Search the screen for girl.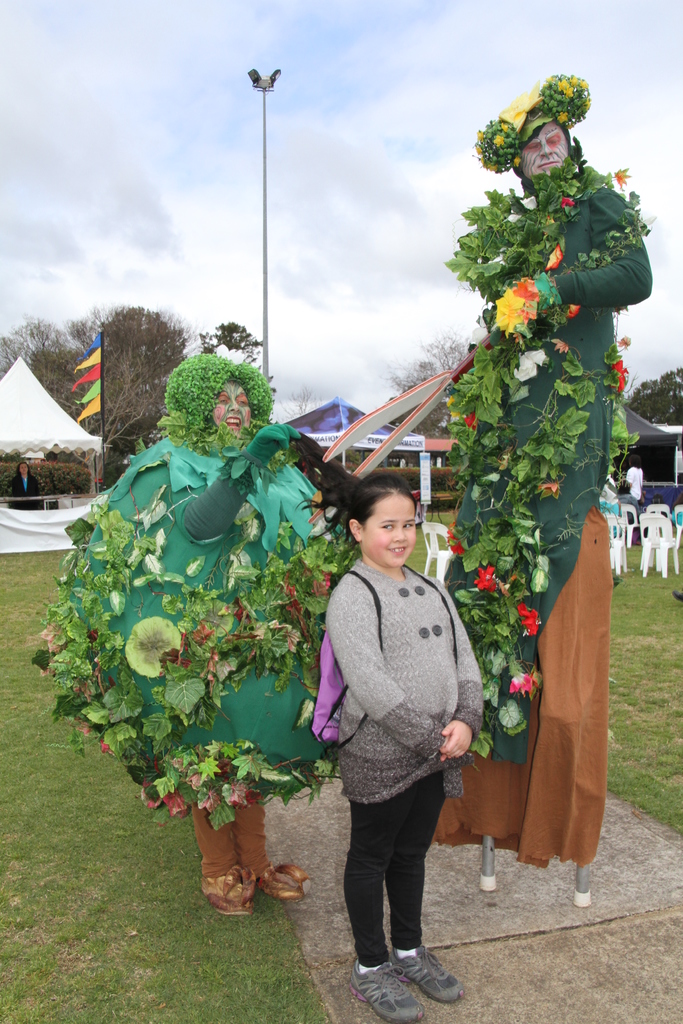
Found at bbox=(299, 438, 486, 1023).
